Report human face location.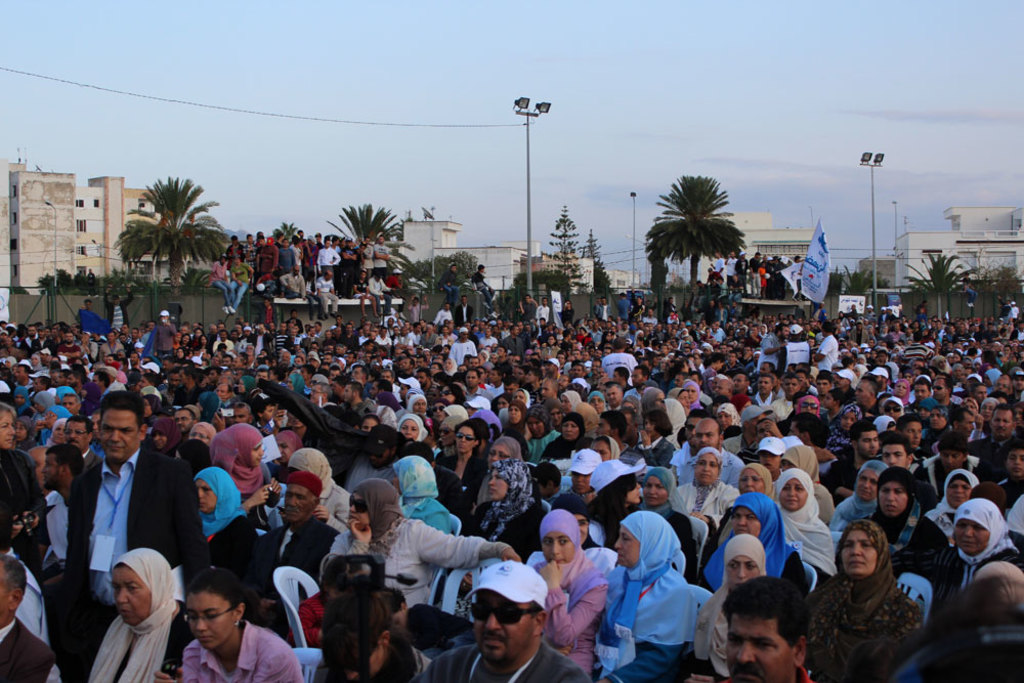
Report: 488:444:504:464.
